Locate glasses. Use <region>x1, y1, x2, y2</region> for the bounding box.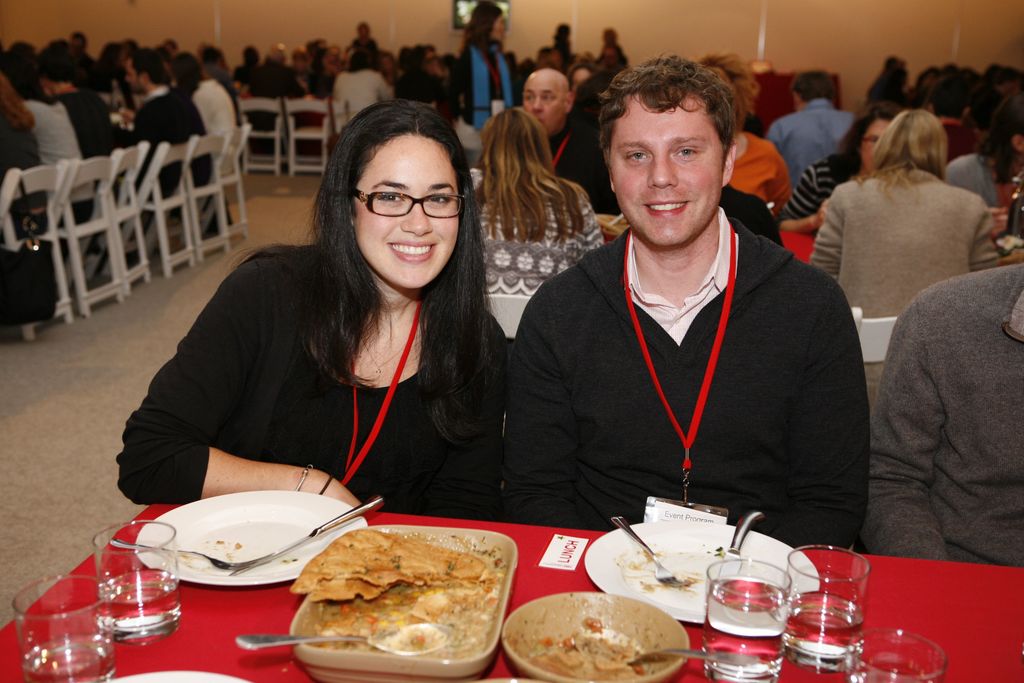
<region>346, 176, 462, 222</region>.
